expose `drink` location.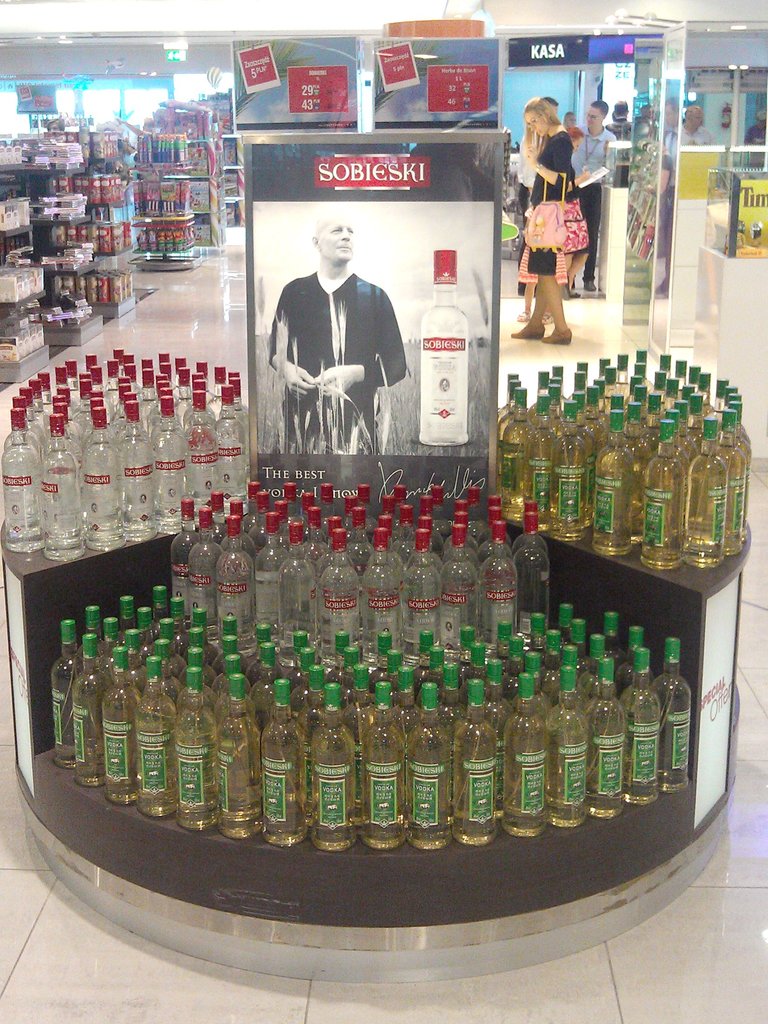
Exposed at (214, 548, 253, 657).
